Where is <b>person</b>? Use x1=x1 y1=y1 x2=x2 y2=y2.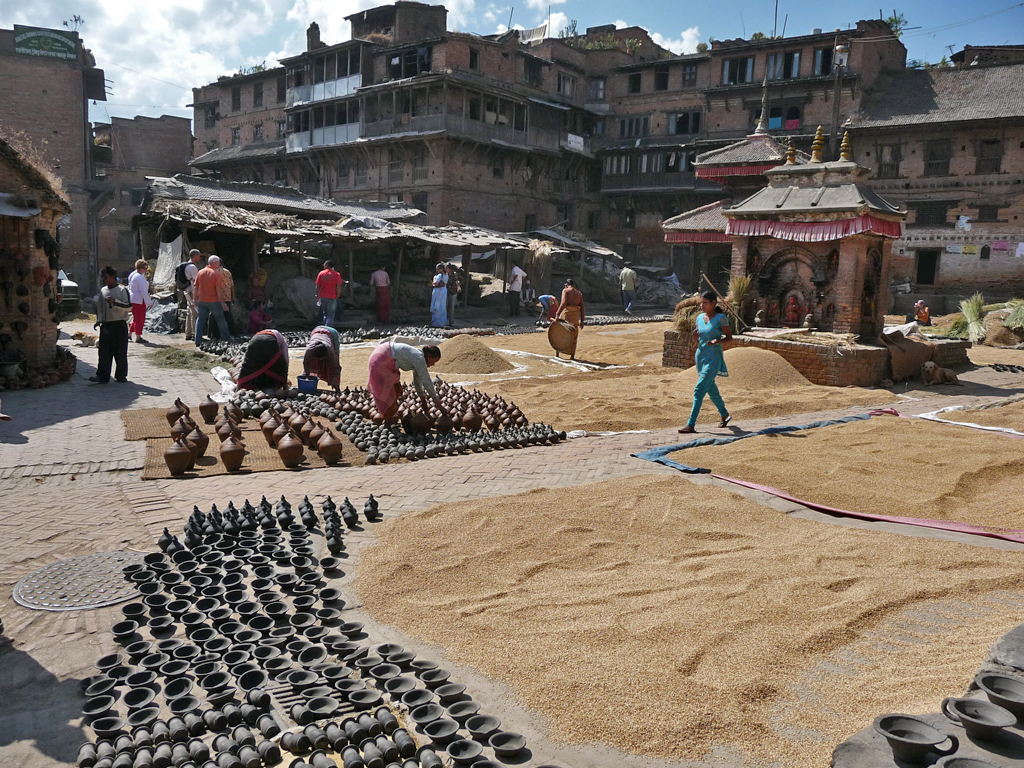
x1=240 y1=330 x2=295 y2=395.
